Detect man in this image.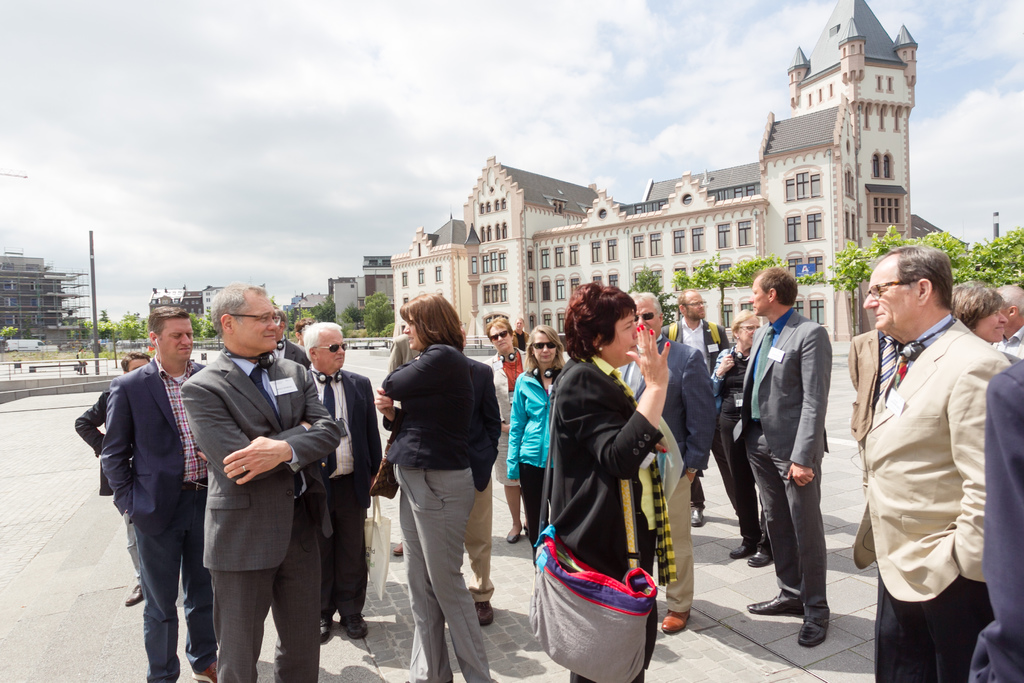
Detection: [x1=99, y1=306, x2=216, y2=682].
